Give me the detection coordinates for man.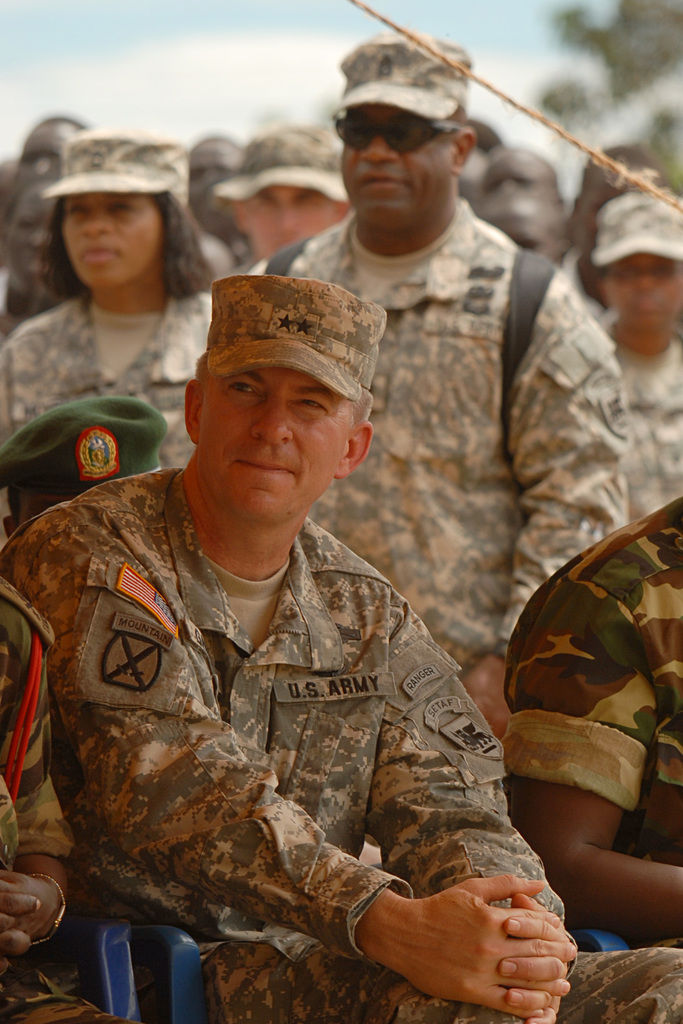
x1=229, y1=15, x2=630, y2=749.
